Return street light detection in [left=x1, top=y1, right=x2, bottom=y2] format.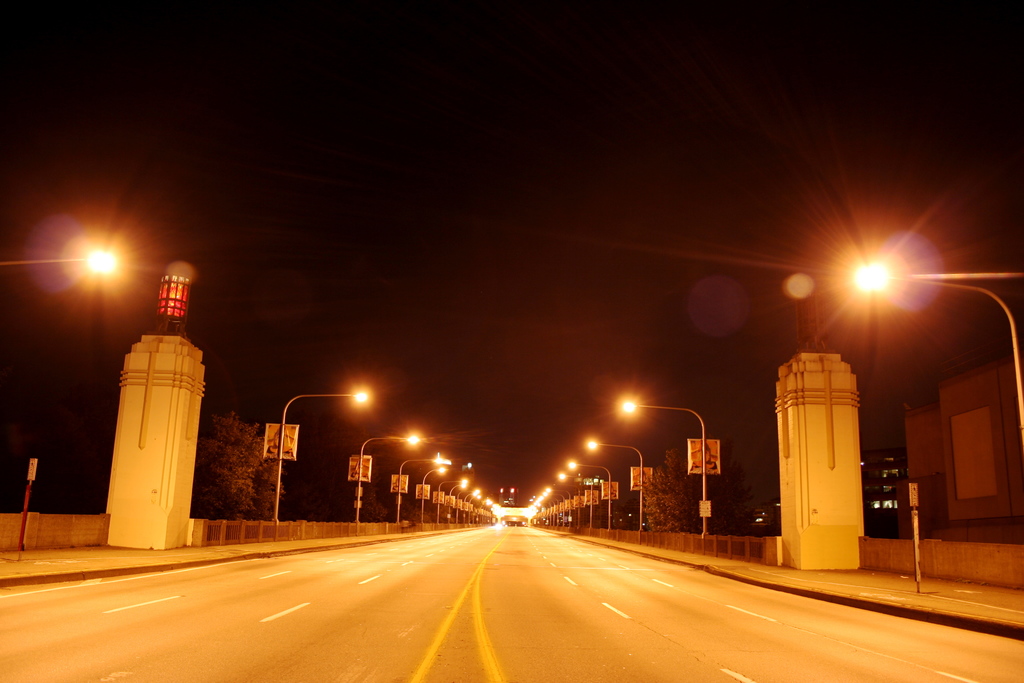
[left=390, top=454, right=451, bottom=525].
